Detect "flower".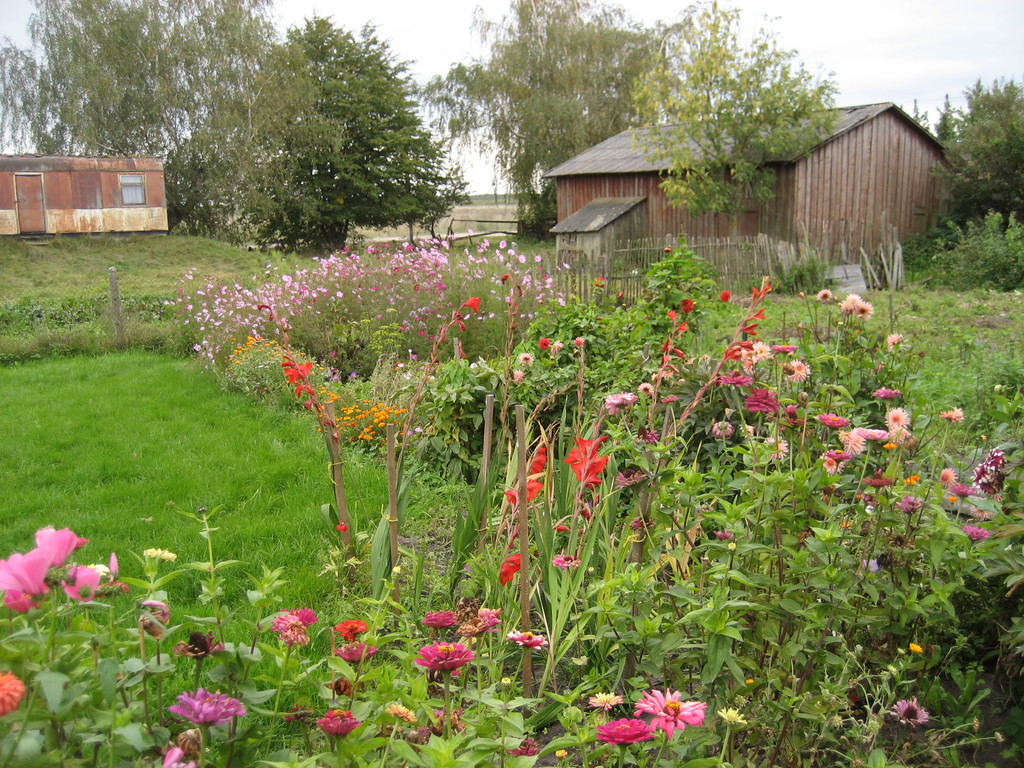
Detected at pyautogui.locateOnScreen(280, 605, 320, 624).
